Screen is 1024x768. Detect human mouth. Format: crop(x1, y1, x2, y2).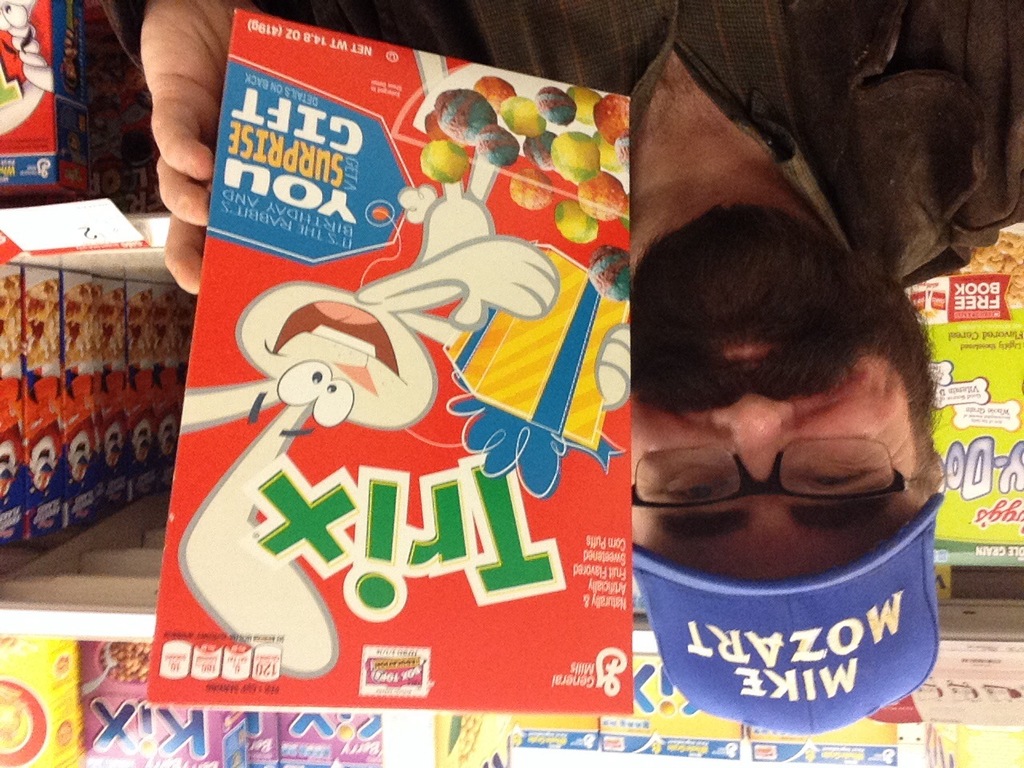
crop(701, 325, 770, 366).
